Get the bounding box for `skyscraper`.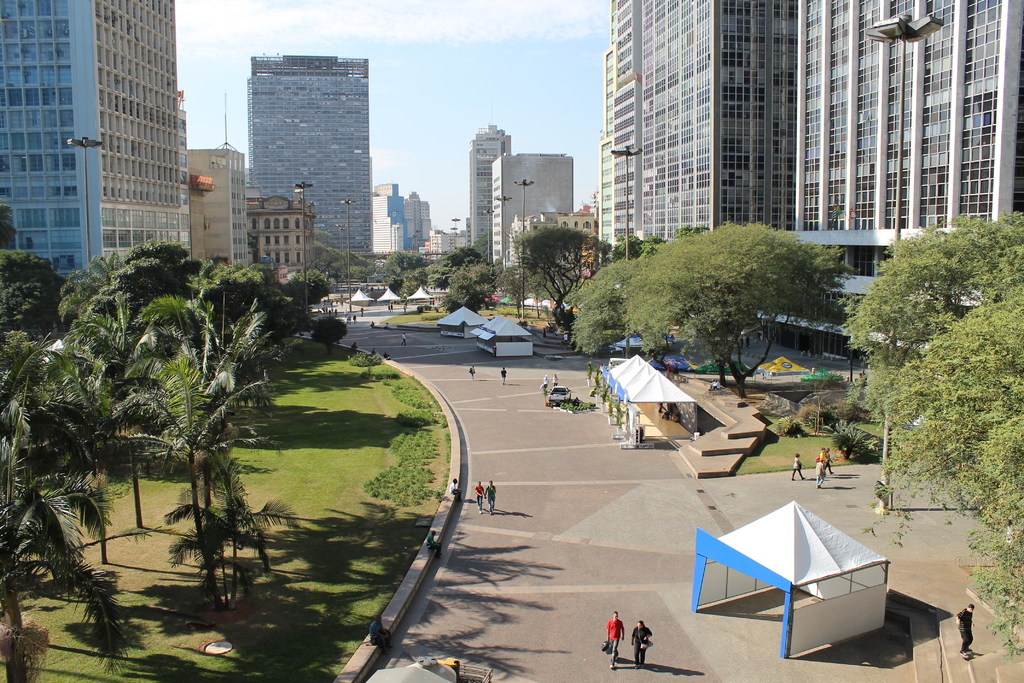
locate(597, 0, 623, 265).
